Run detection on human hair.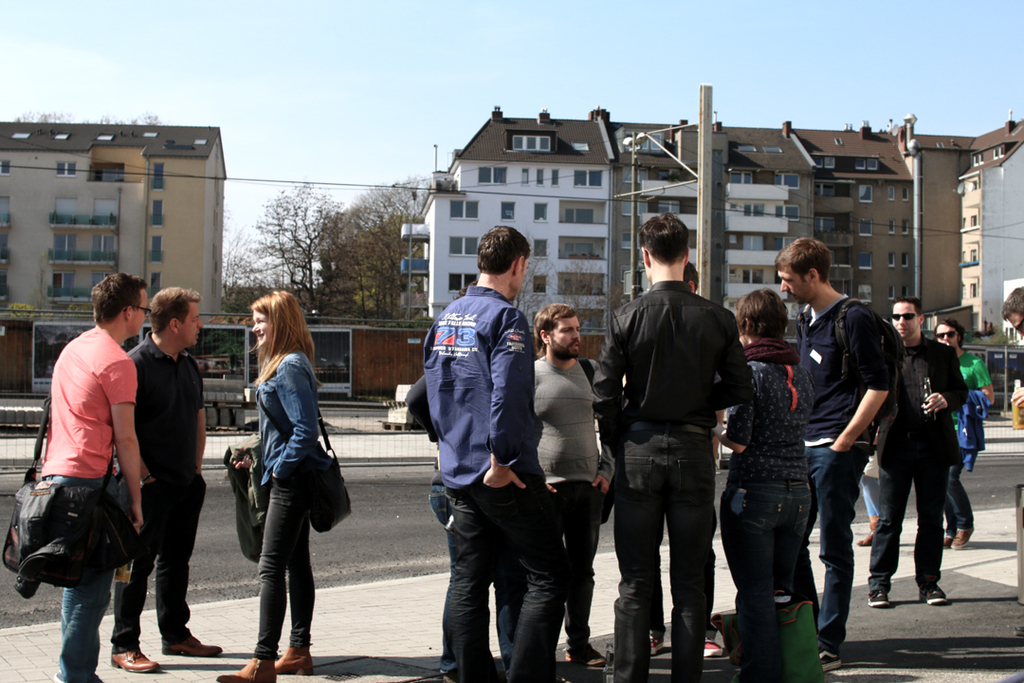
Result: BBox(933, 317, 966, 346).
